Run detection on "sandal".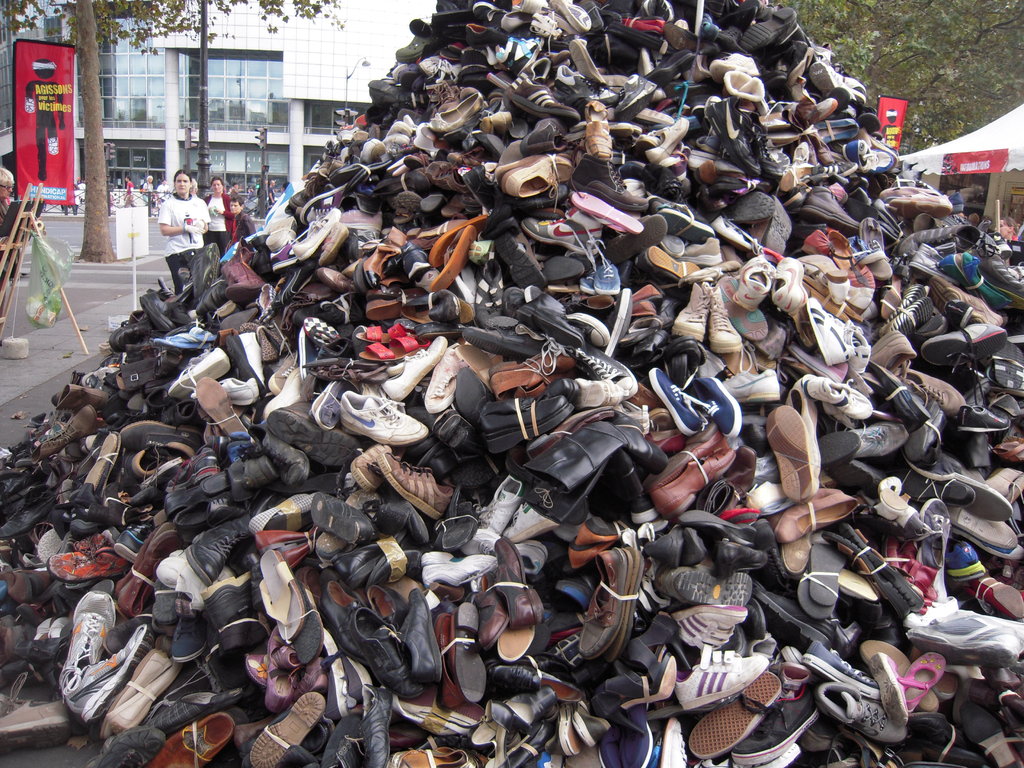
Result: [901,655,948,710].
